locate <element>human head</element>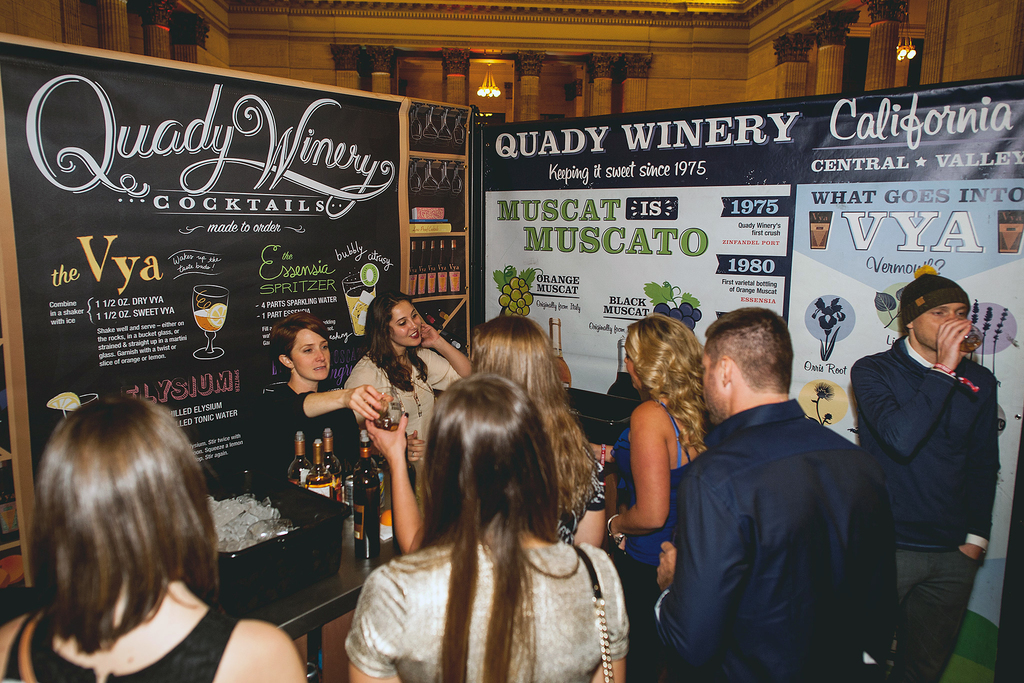
bbox(901, 270, 976, 353)
